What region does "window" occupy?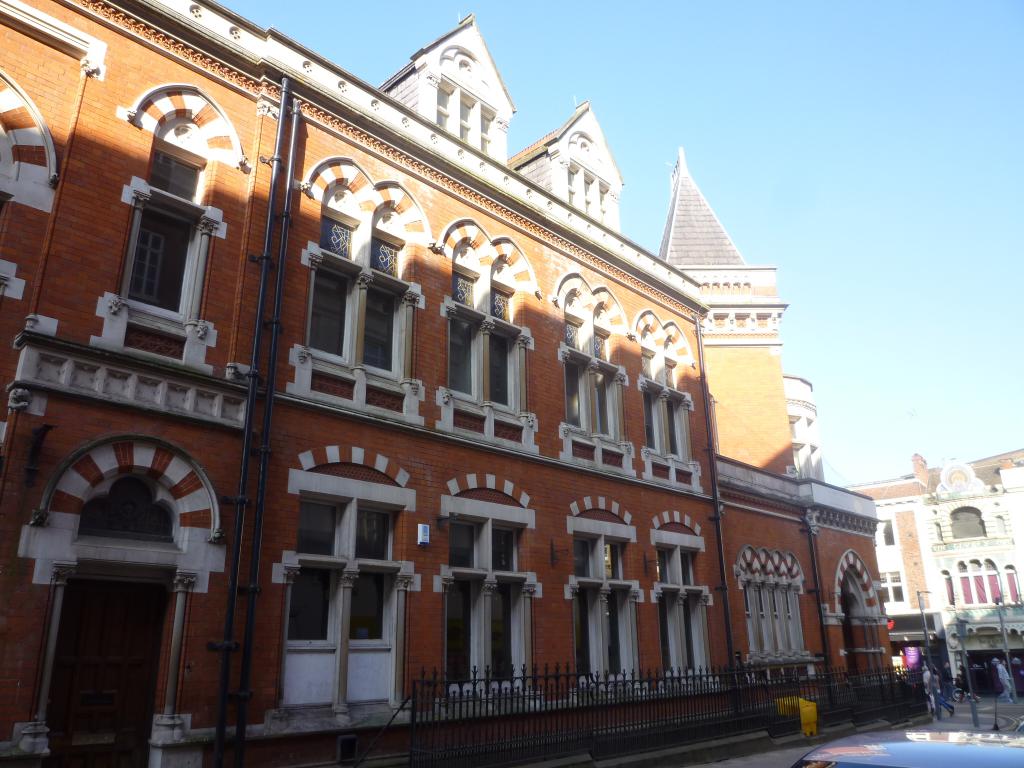
left=943, top=556, right=1018, bottom=611.
